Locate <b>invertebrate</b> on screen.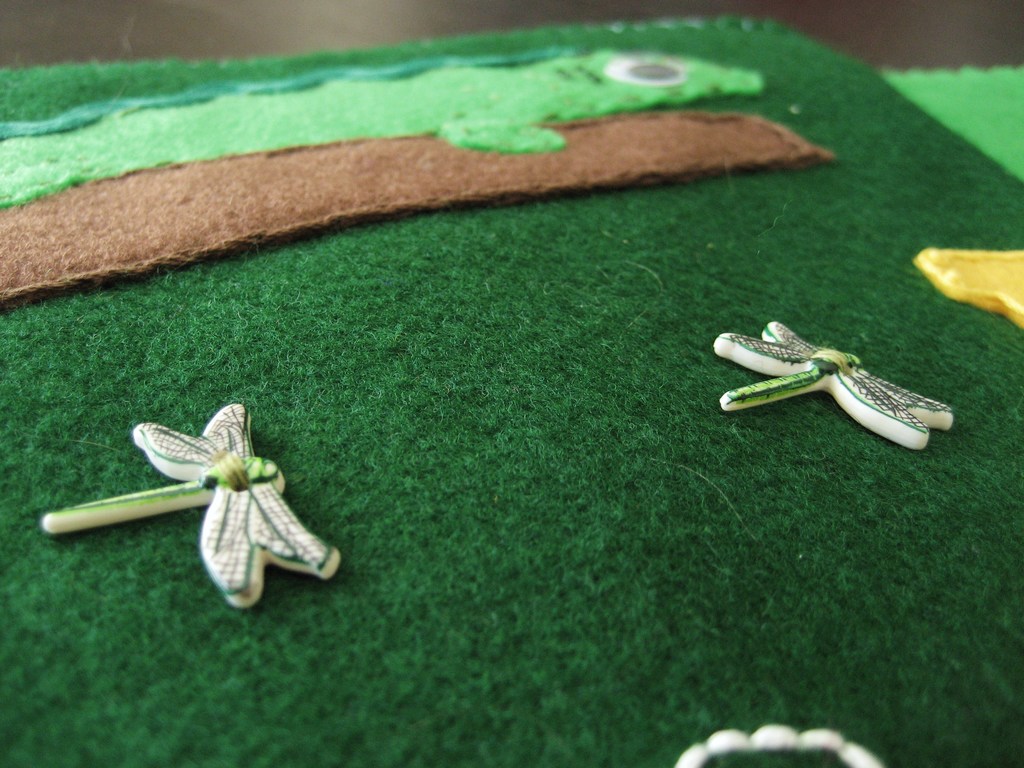
On screen at [left=719, top=311, right=953, bottom=447].
